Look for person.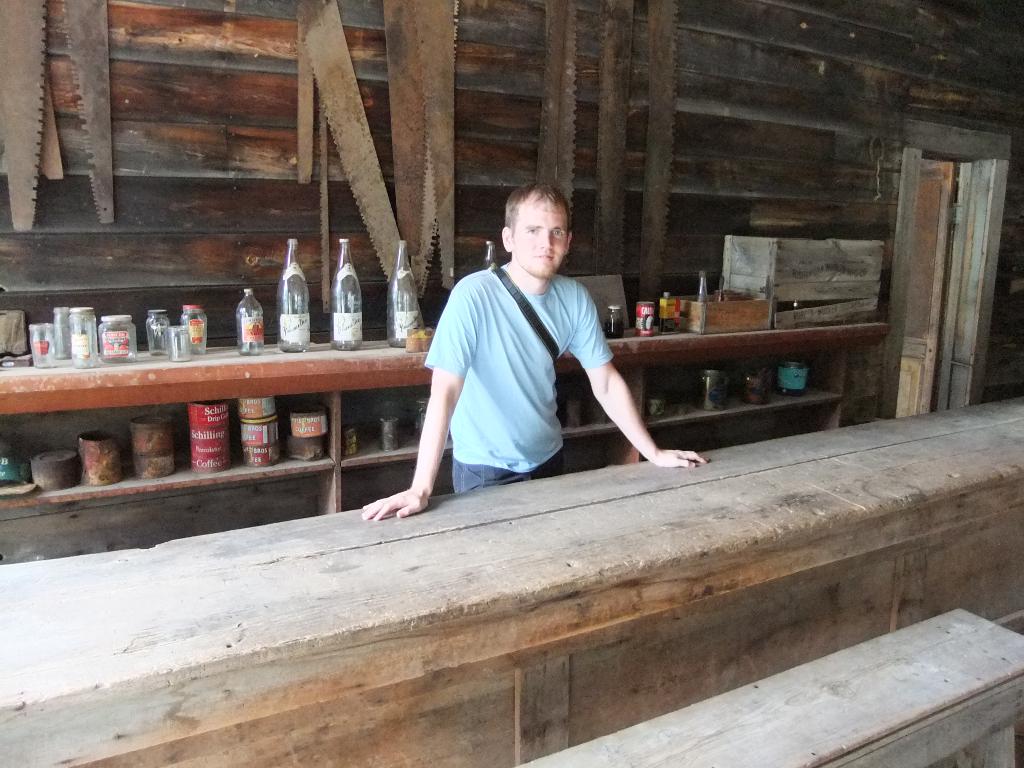
Found: x1=394, y1=193, x2=652, y2=523.
